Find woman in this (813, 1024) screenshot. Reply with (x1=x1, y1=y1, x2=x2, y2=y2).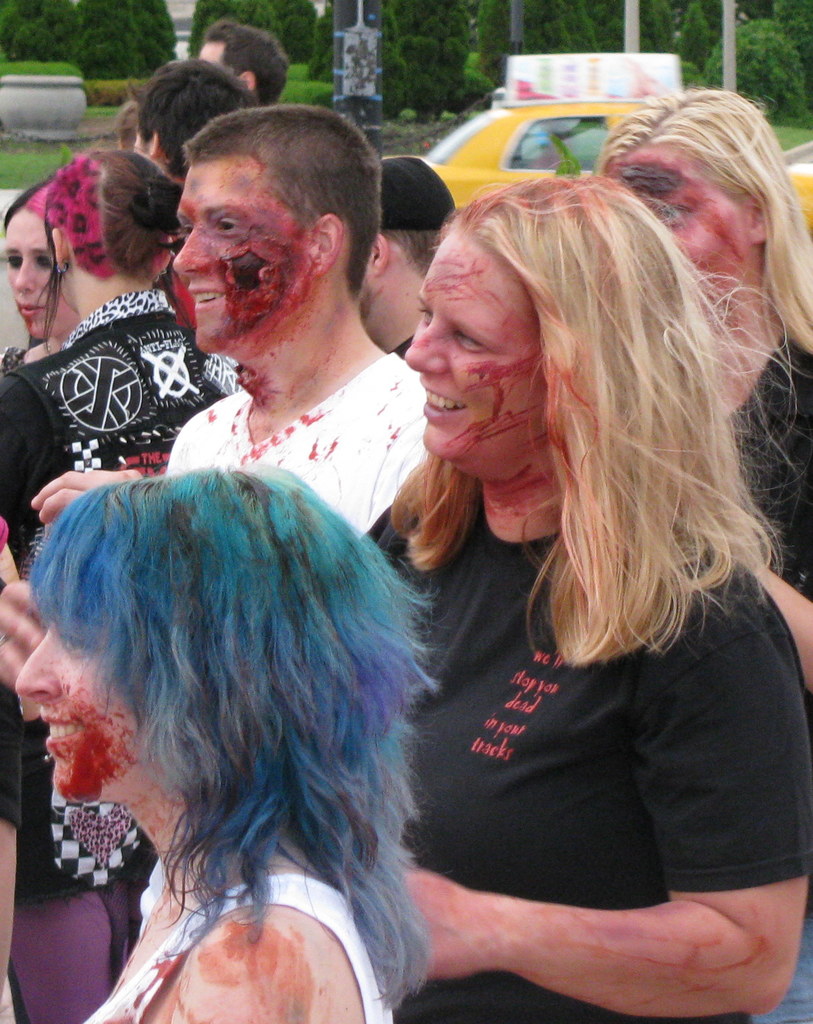
(x1=18, y1=470, x2=458, y2=1023).
